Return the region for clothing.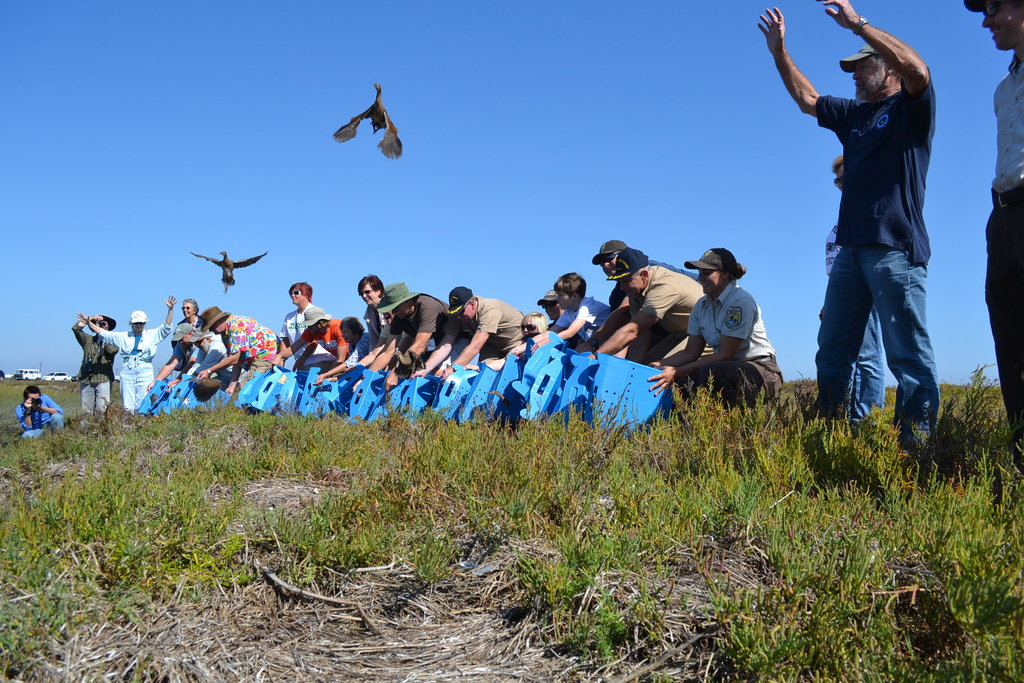
18/403/63/440.
